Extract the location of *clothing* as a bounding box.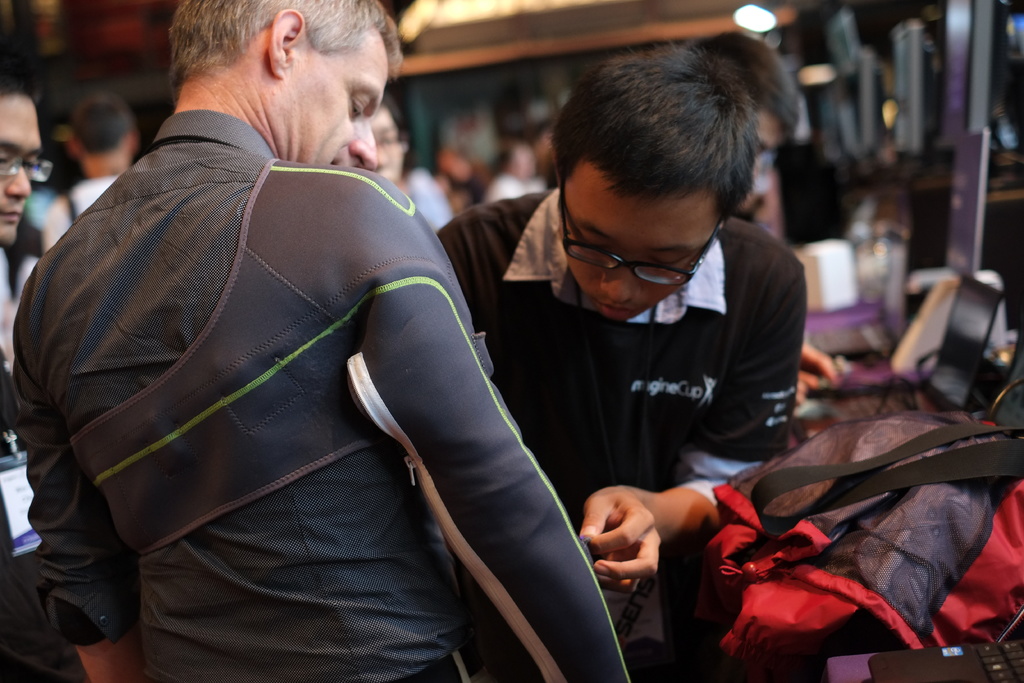
crop(404, 163, 453, 231).
